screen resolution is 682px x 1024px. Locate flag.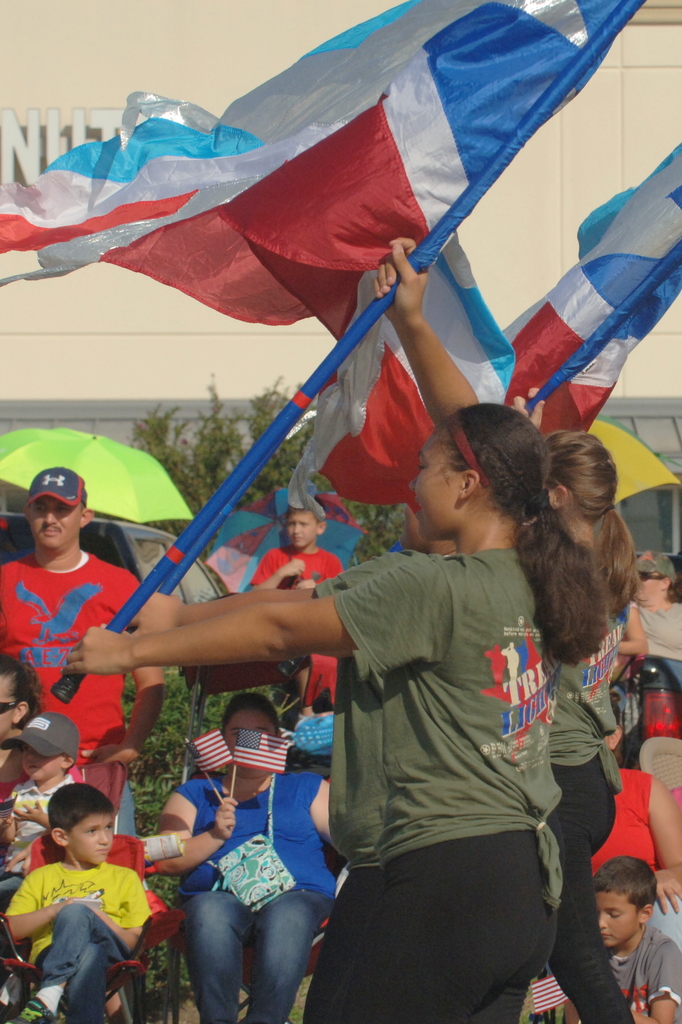
bbox(187, 727, 227, 778).
